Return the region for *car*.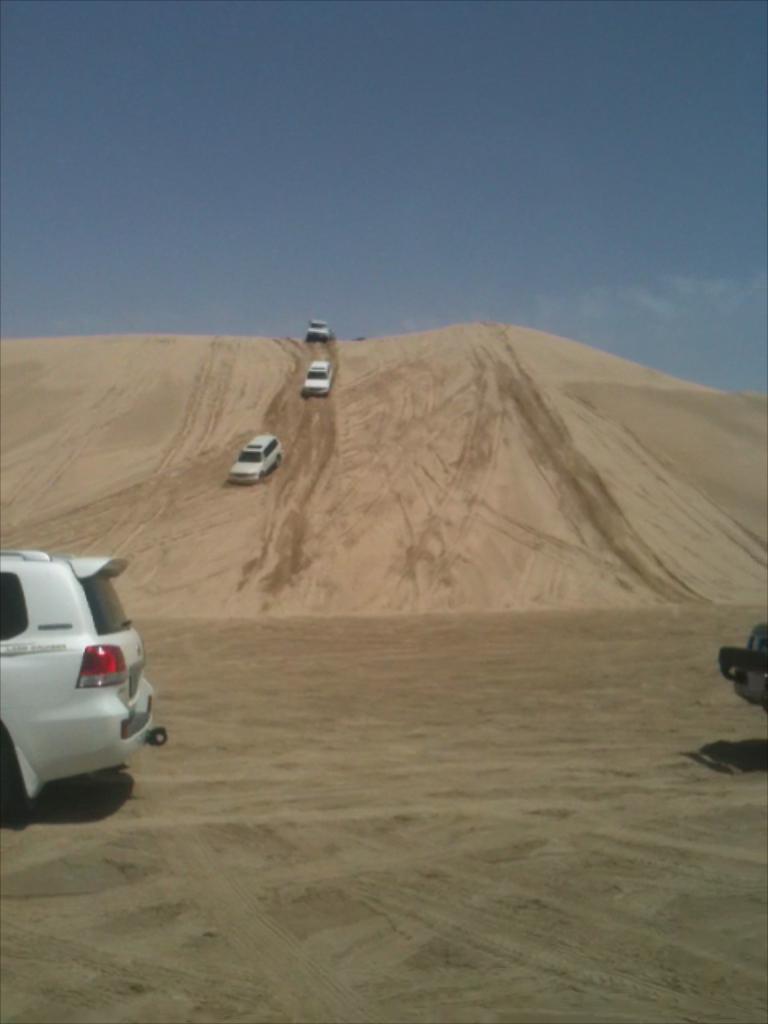
detection(0, 549, 168, 824).
